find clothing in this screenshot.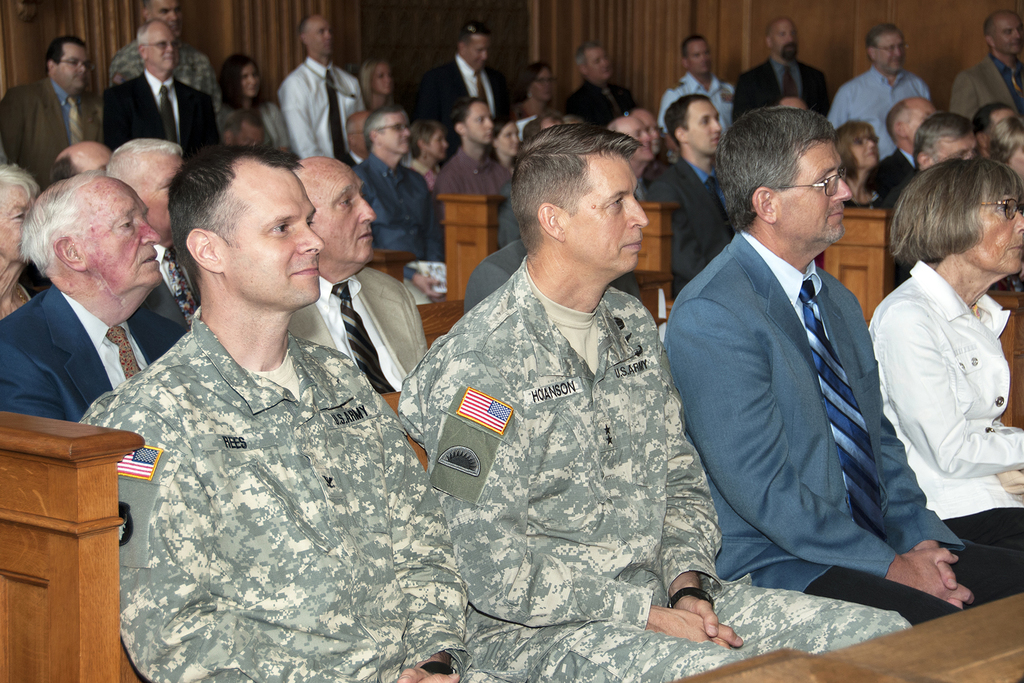
The bounding box for clothing is 86 326 458 682.
